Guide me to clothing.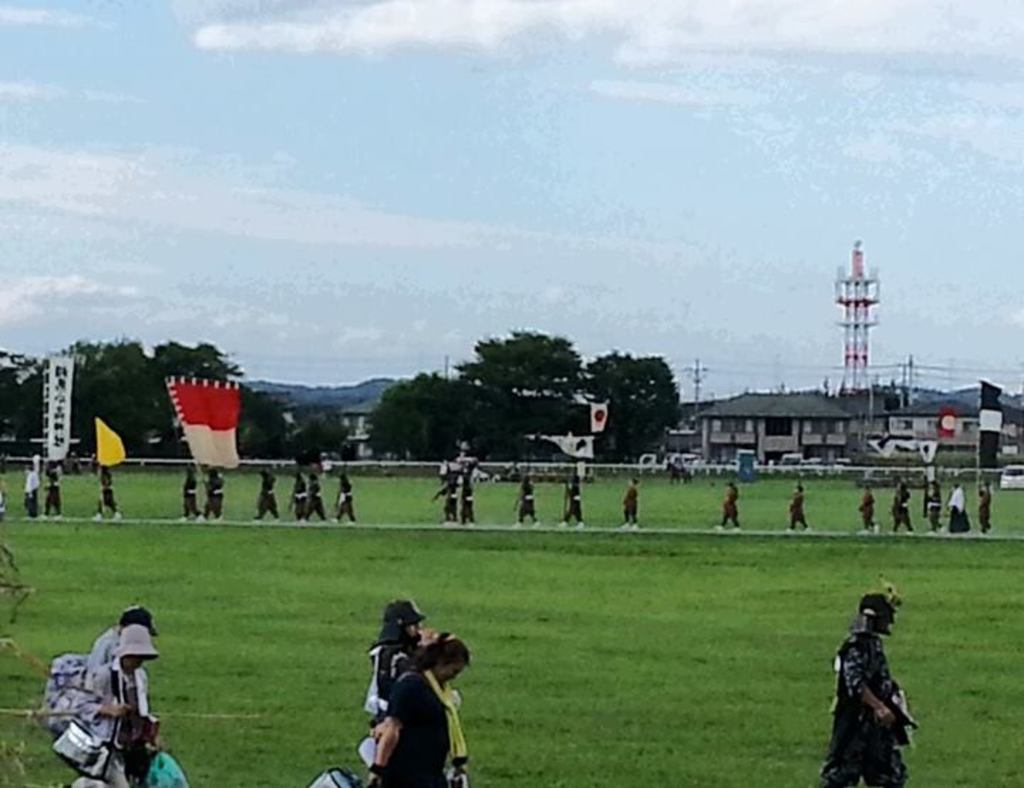
Guidance: <region>984, 484, 990, 526</region>.
